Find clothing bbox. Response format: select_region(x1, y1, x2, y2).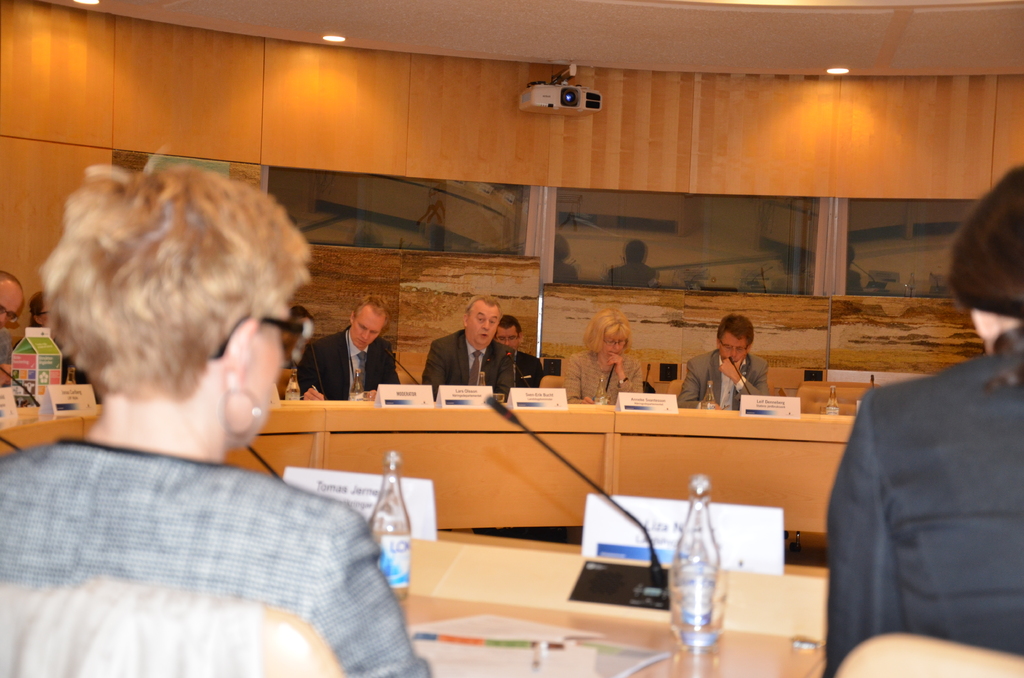
select_region(560, 346, 646, 408).
